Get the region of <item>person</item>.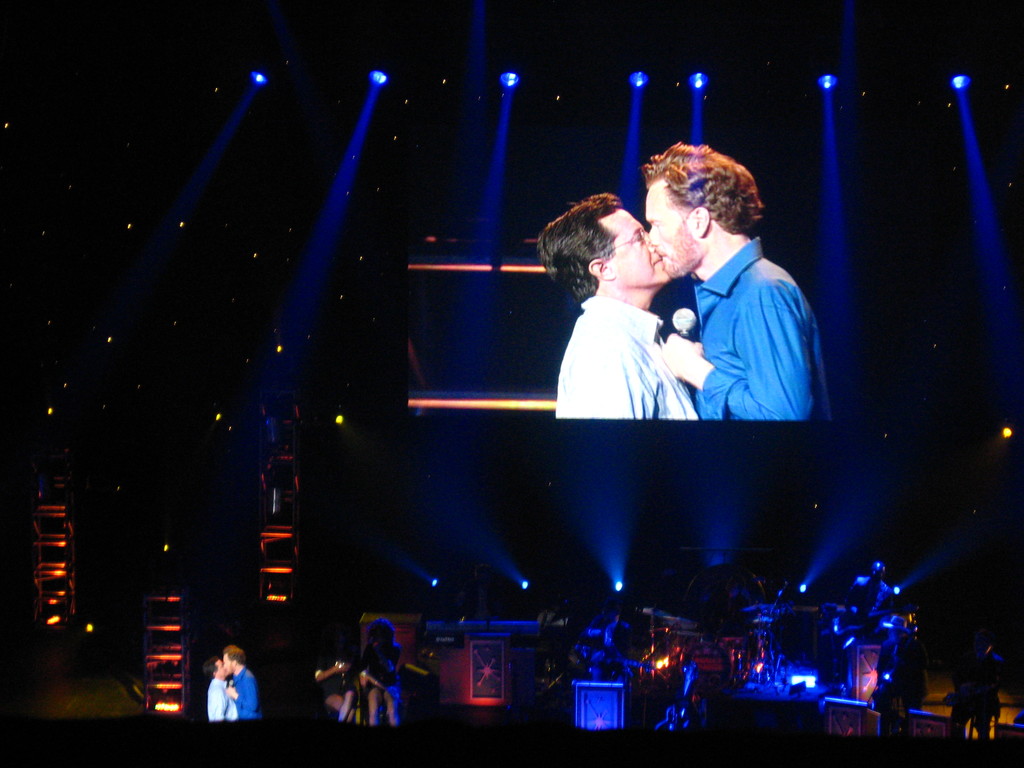
select_region(832, 559, 893, 667).
